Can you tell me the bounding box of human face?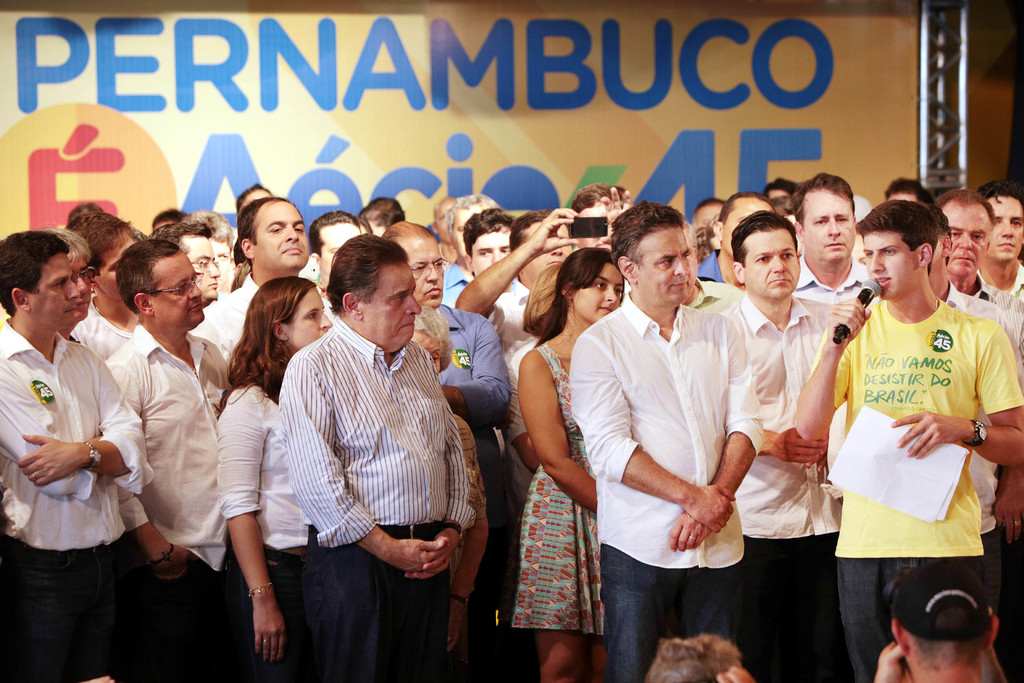
(251, 204, 317, 274).
